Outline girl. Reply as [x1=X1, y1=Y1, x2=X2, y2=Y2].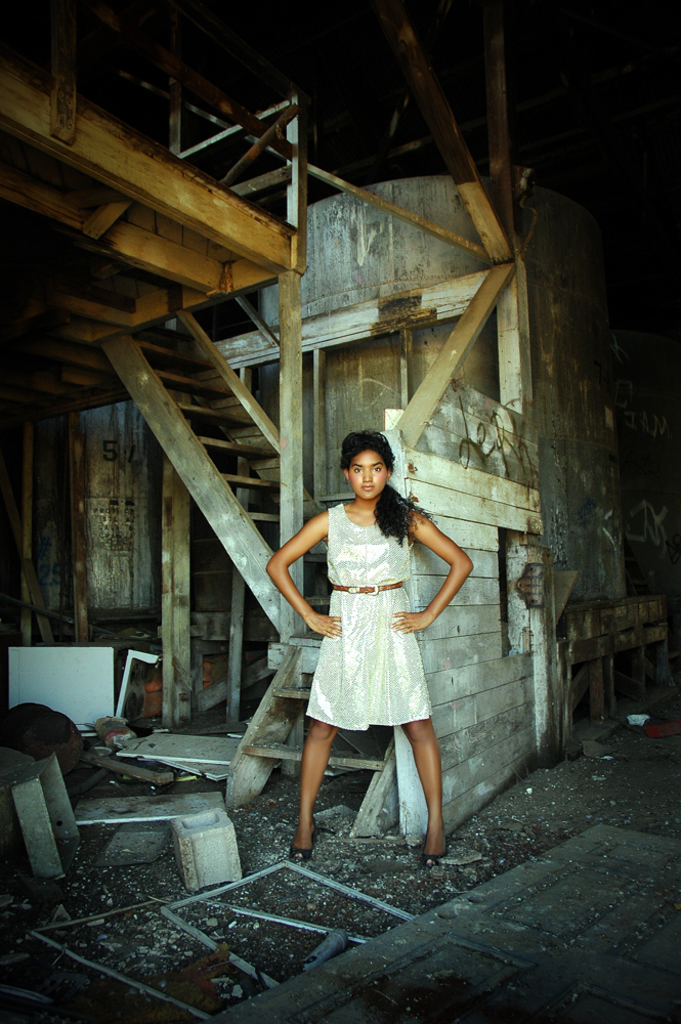
[x1=265, y1=432, x2=474, y2=868].
